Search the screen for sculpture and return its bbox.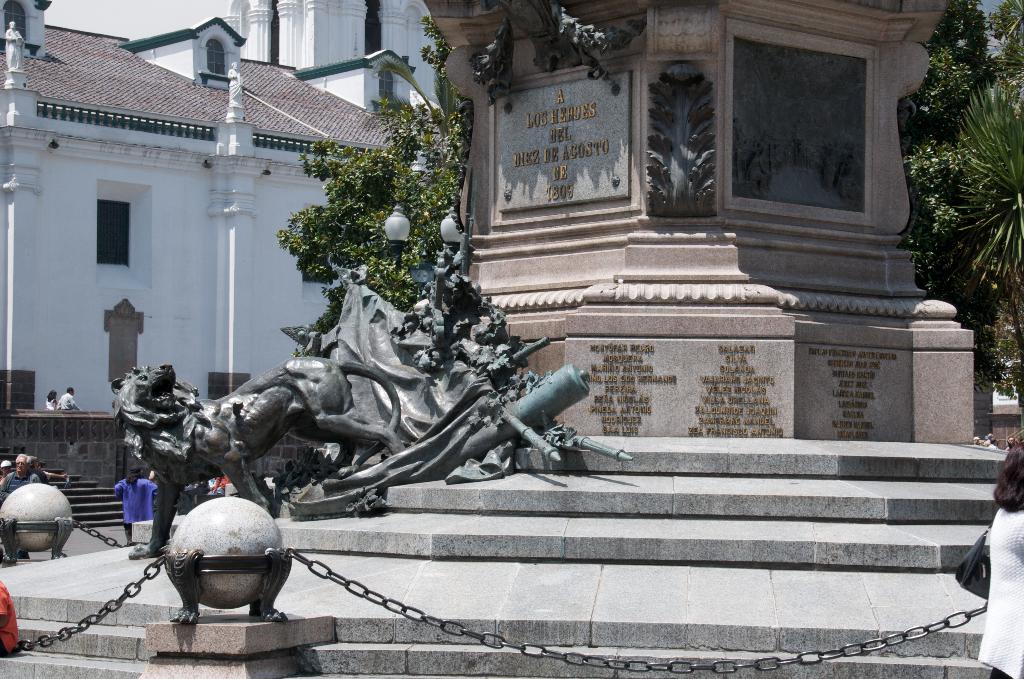
Found: (118, 252, 634, 552).
